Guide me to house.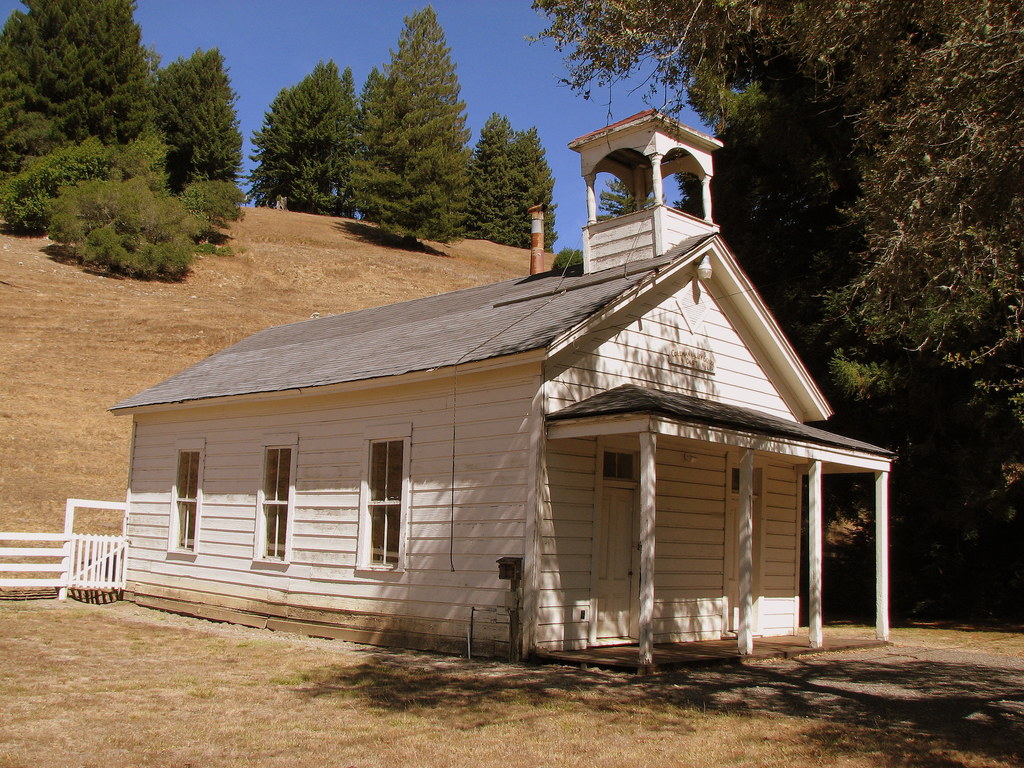
Guidance: select_region(105, 106, 899, 671).
